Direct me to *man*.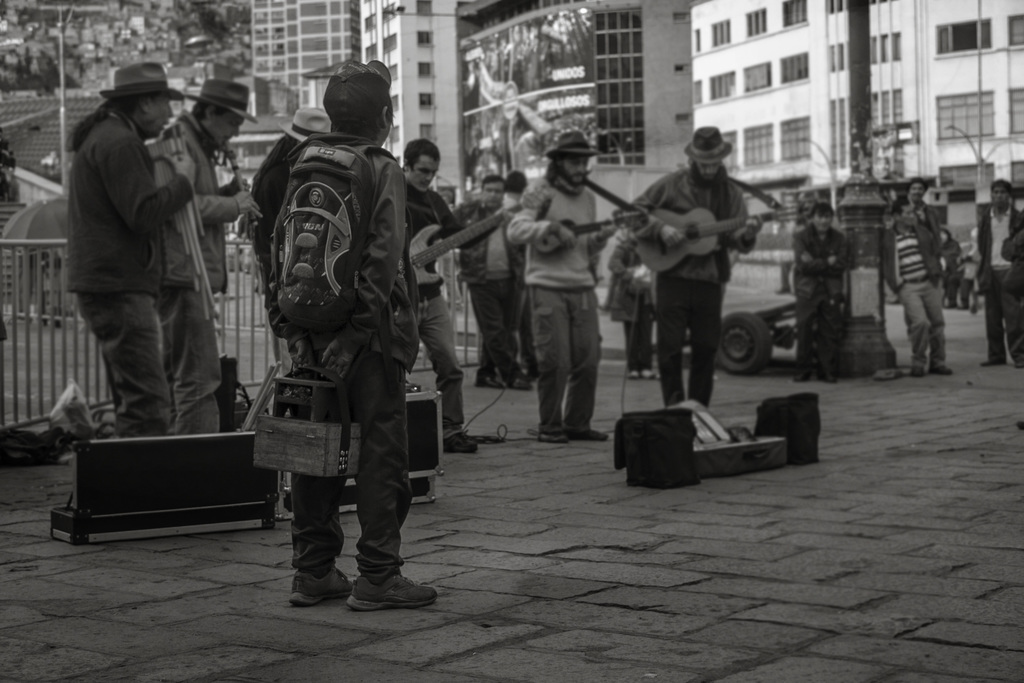
Direction: [x1=790, y1=204, x2=863, y2=381].
